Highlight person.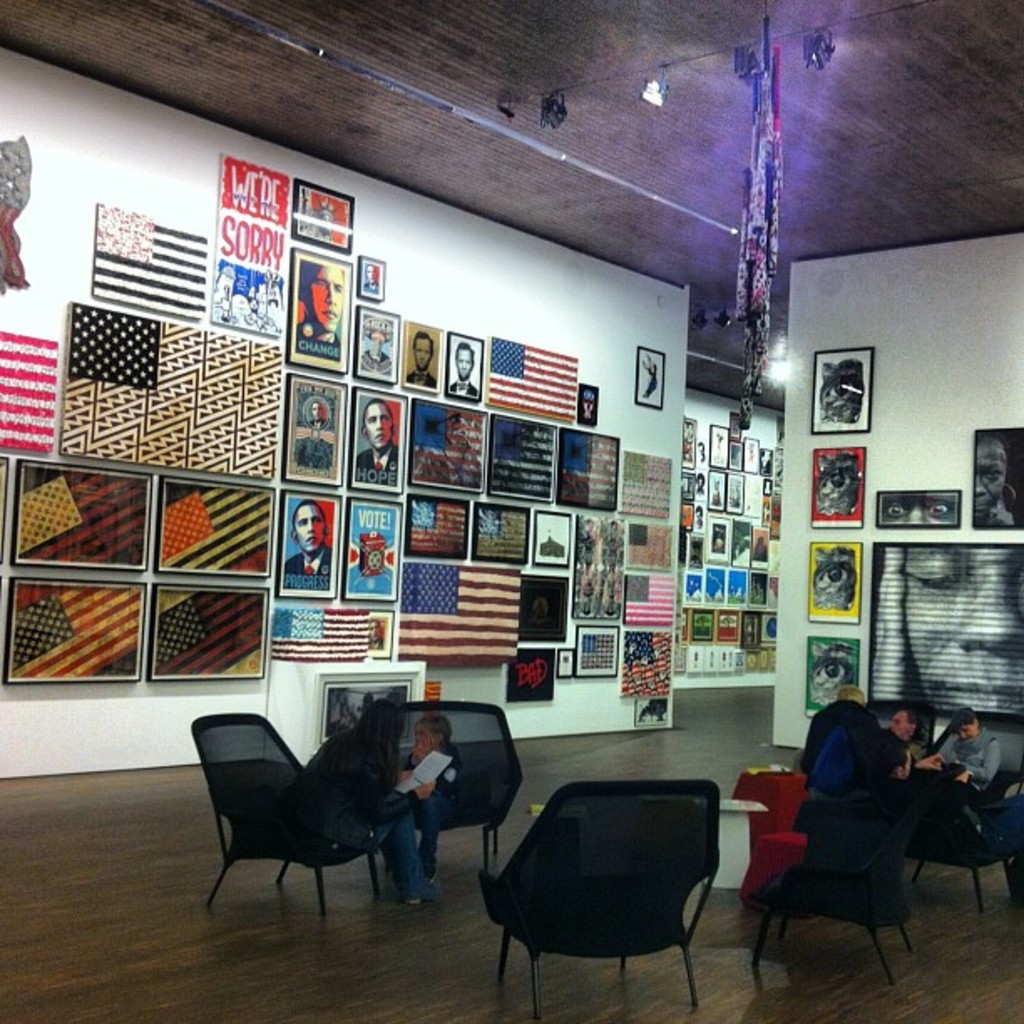
Highlighted region: x1=305 y1=400 x2=330 y2=428.
